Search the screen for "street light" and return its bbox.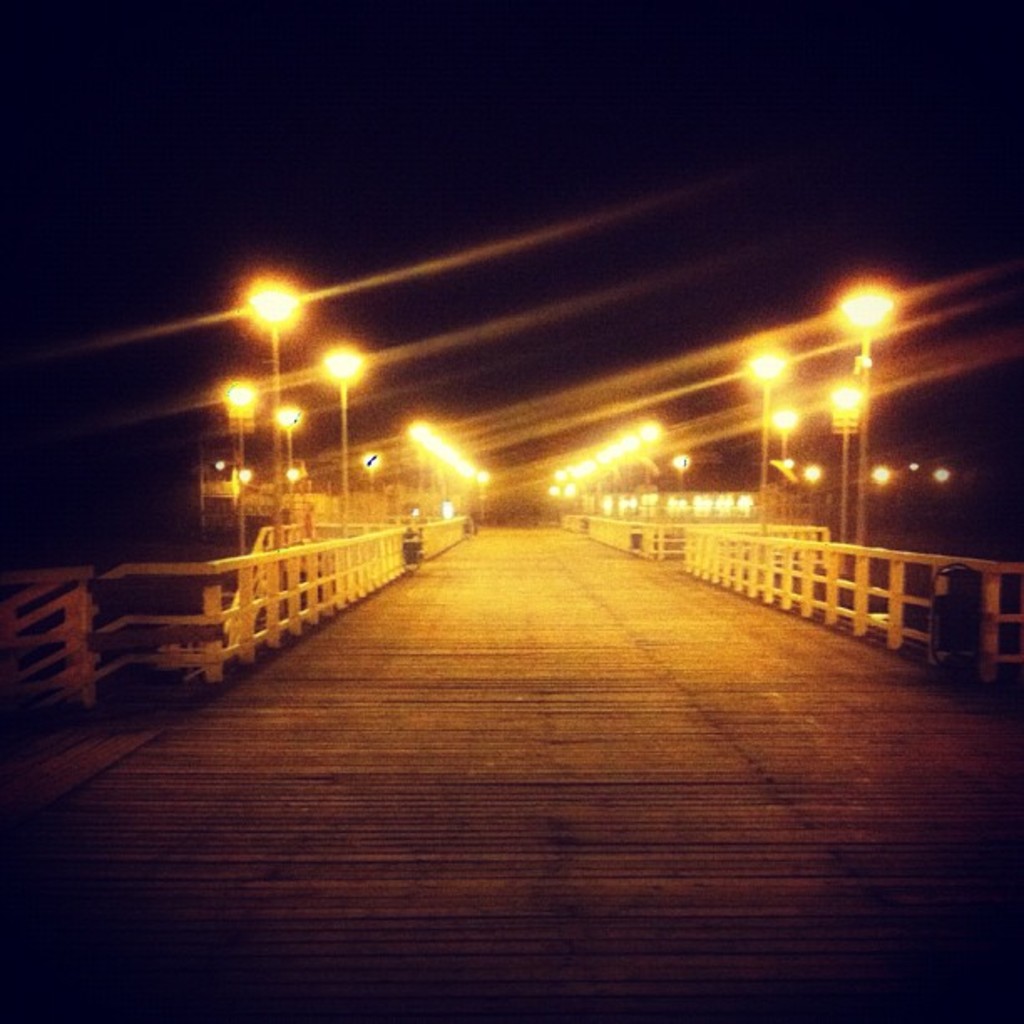
Found: box(741, 343, 790, 539).
